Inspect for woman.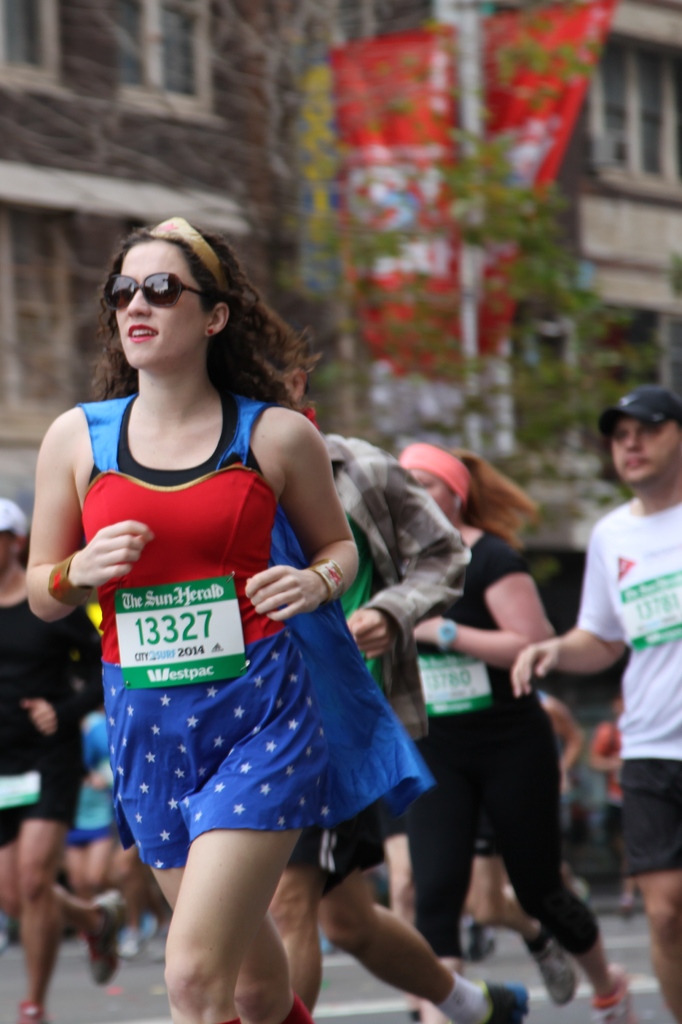
Inspection: bbox=[54, 243, 425, 936].
